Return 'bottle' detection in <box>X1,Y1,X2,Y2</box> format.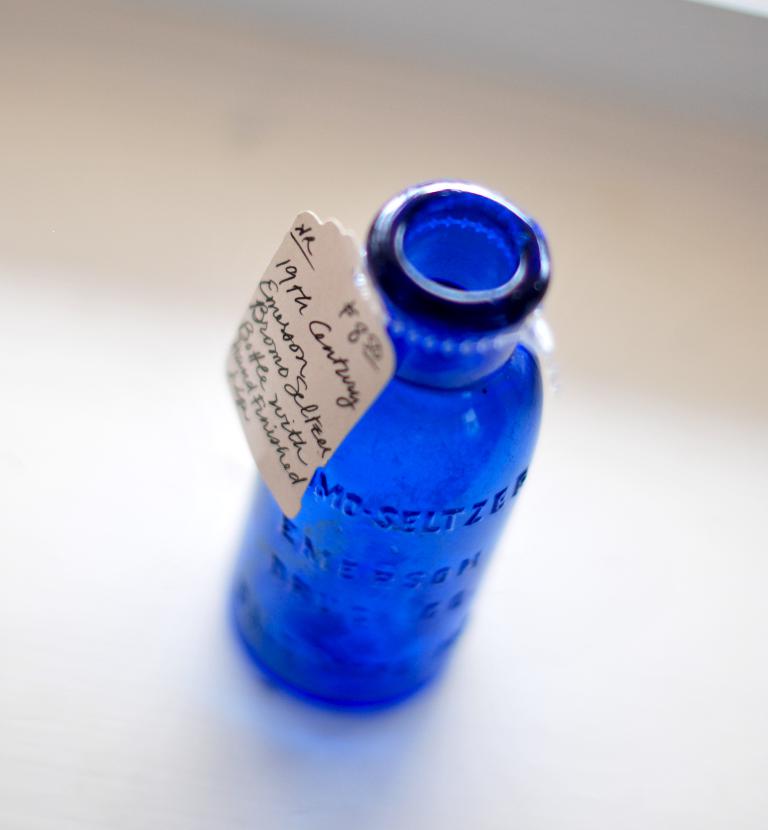
<box>225,178,546,710</box>.
